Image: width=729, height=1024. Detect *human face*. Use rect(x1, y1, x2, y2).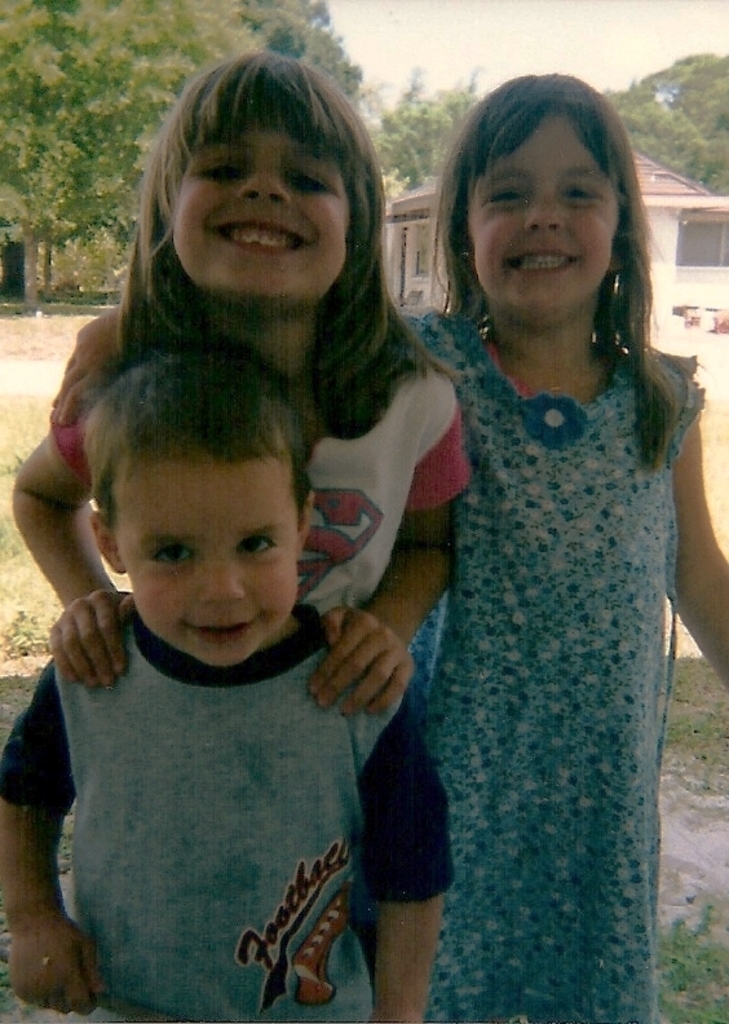
rect(464, 107, 622, 332).
